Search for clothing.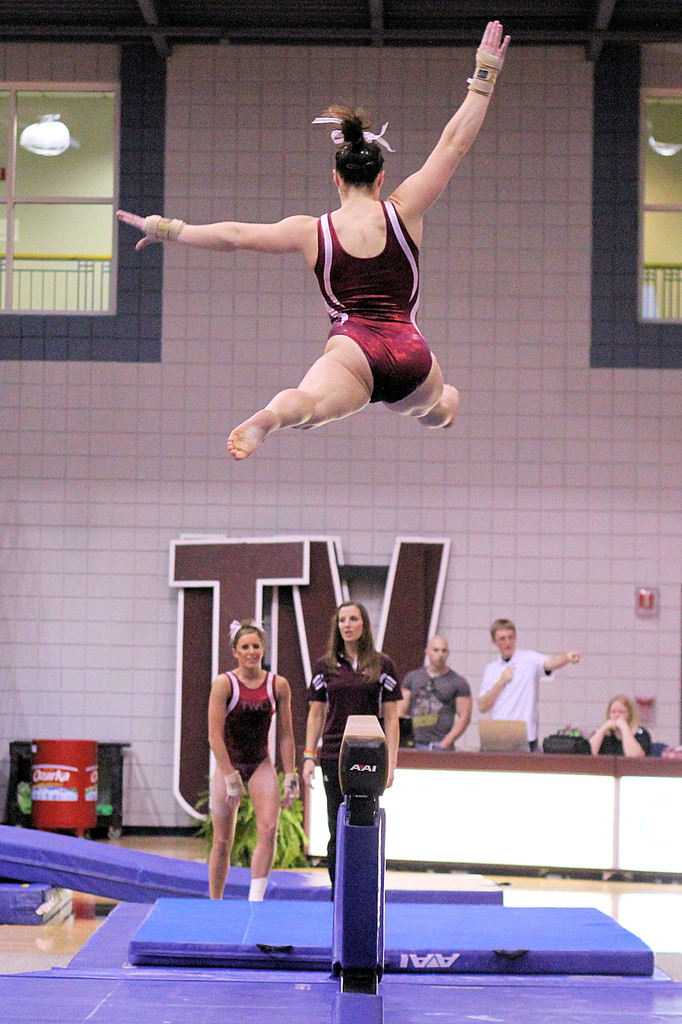
Found at [596,722,656,755].
